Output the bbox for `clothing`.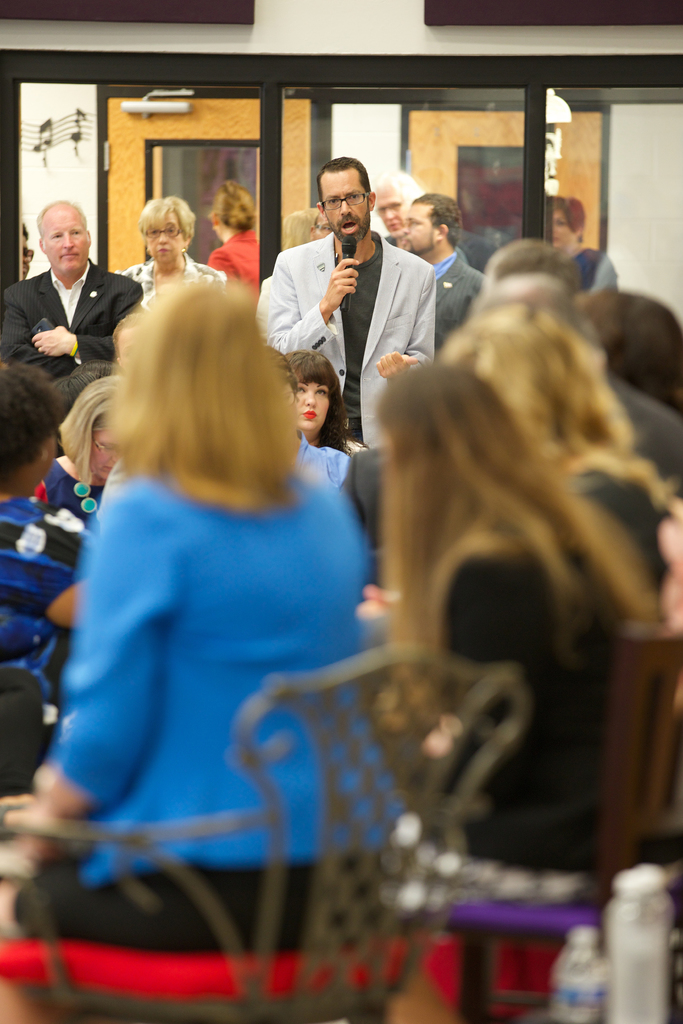
{"left": 557, "top": 251, "right": 614, "bottom": 308}.
